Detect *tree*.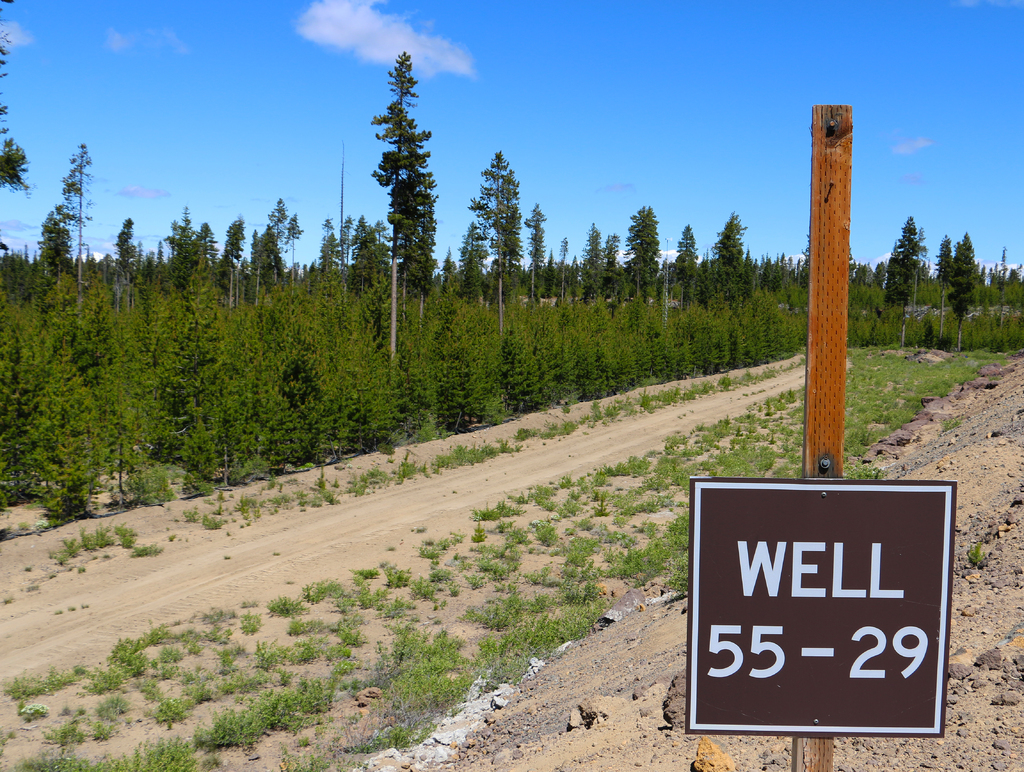
Detected at crop(36, 141, 92, 322).
